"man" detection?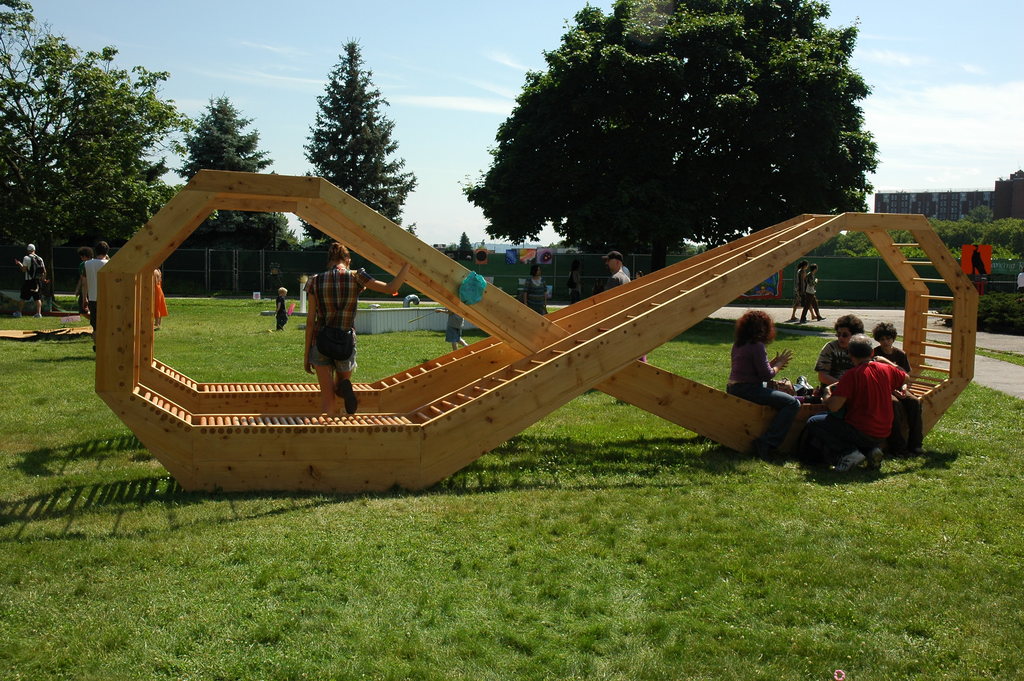
rect(77, 240, 110, 354)
